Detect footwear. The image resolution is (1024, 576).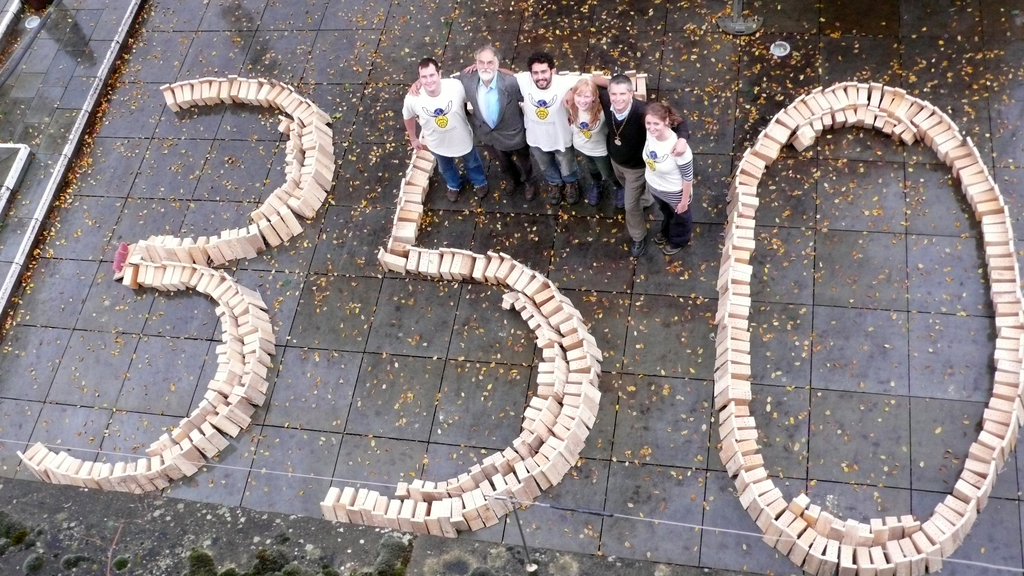
[627, 242, 644, 260].
